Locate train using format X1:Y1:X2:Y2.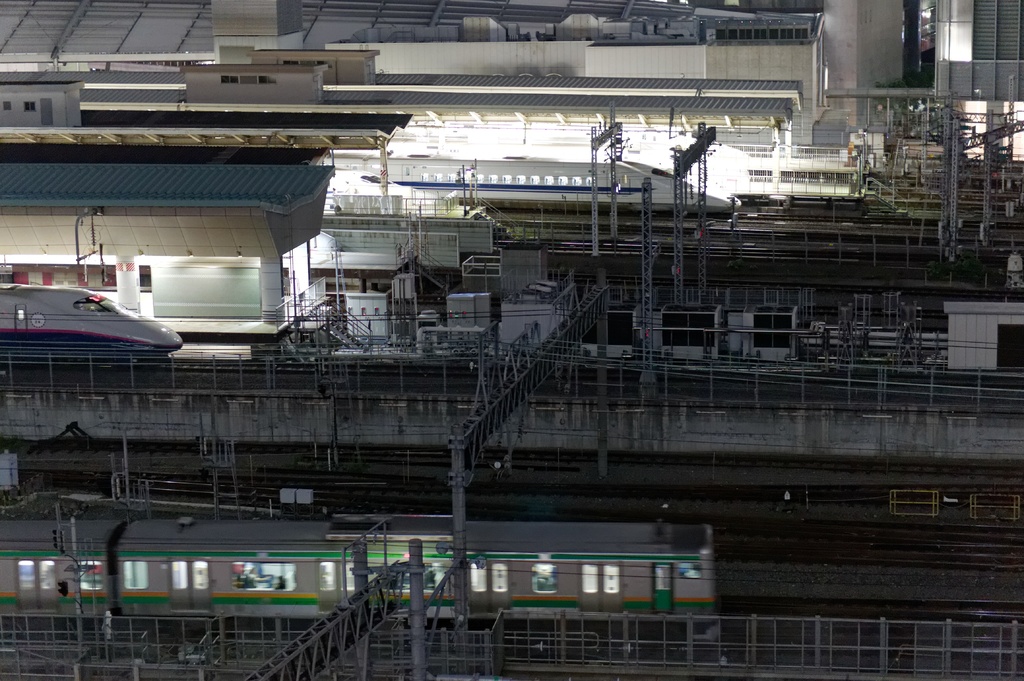
328:154:737:211.
